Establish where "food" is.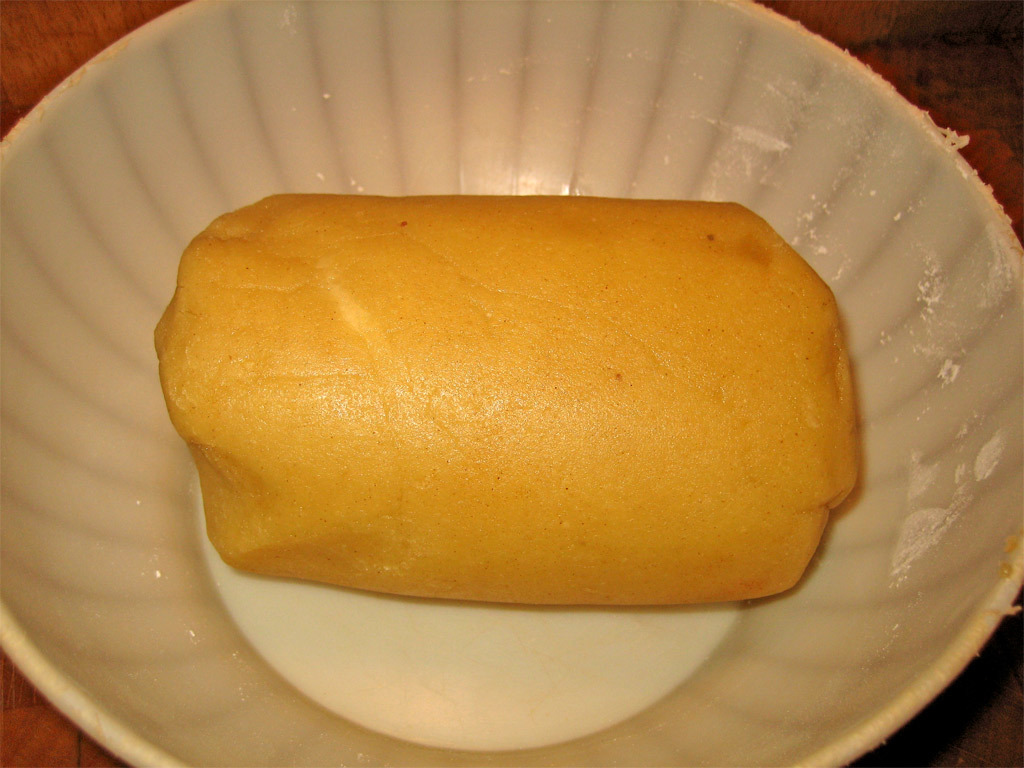
Established at {"left": 218, "top": 203, "right": 845, "bottom": 626}.
